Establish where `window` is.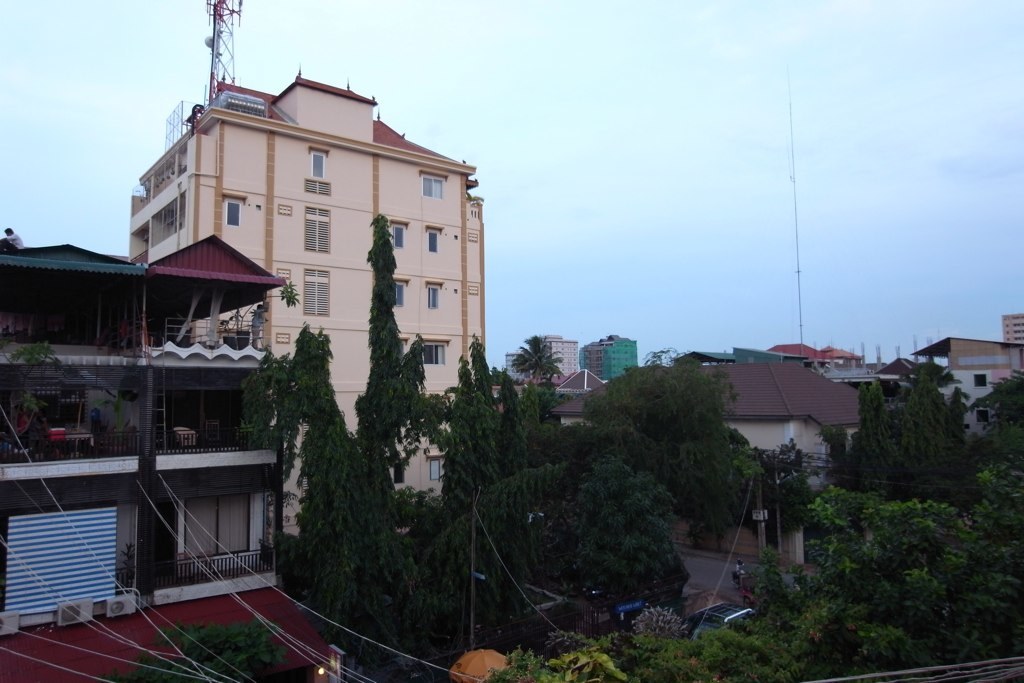
Established at pyautogui.locateOnScreen(972, 372, 989, 390).
